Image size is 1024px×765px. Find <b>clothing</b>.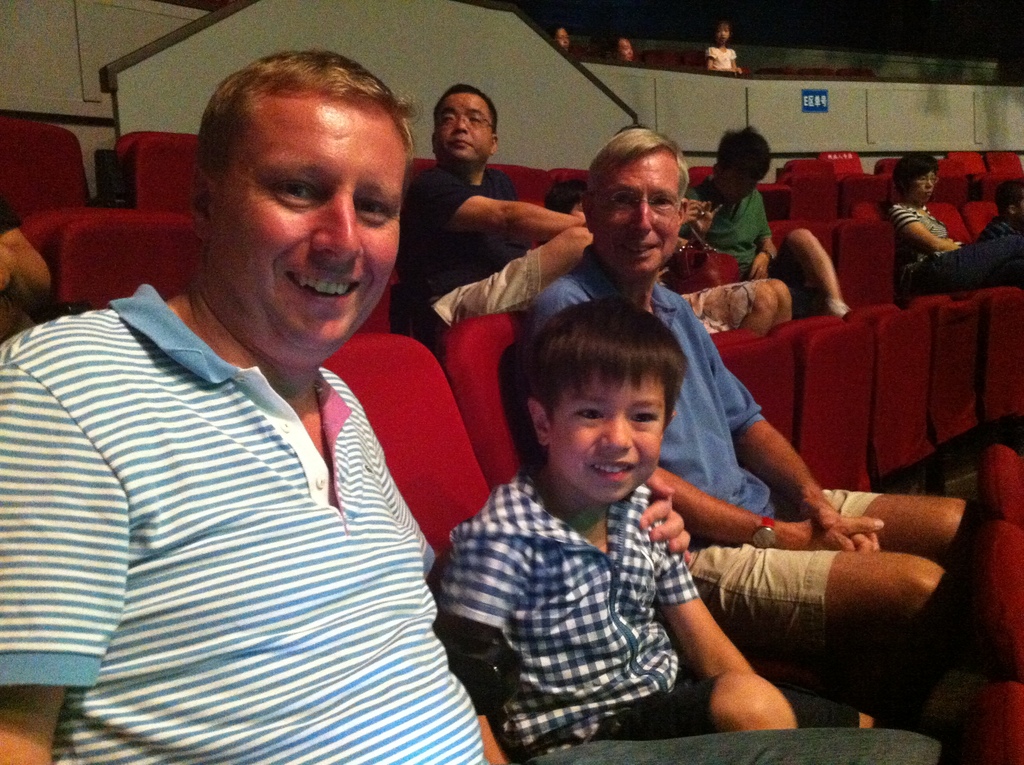
532:725:960:764.
